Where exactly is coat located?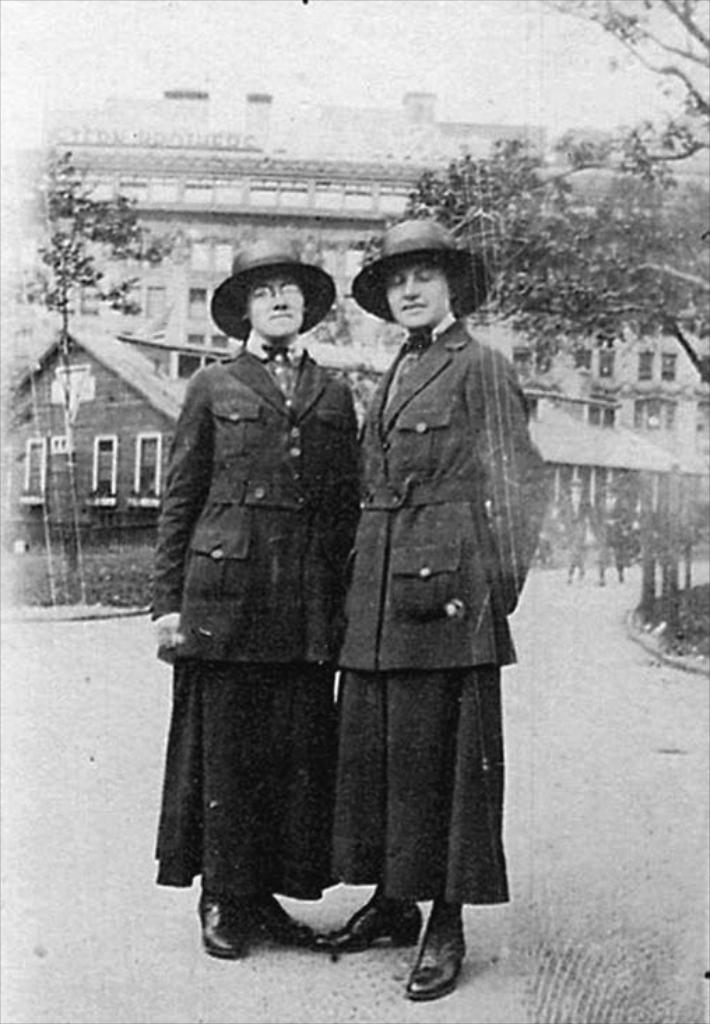
Its bounding box is (left=337, top=323, right=572, bottom=675).
